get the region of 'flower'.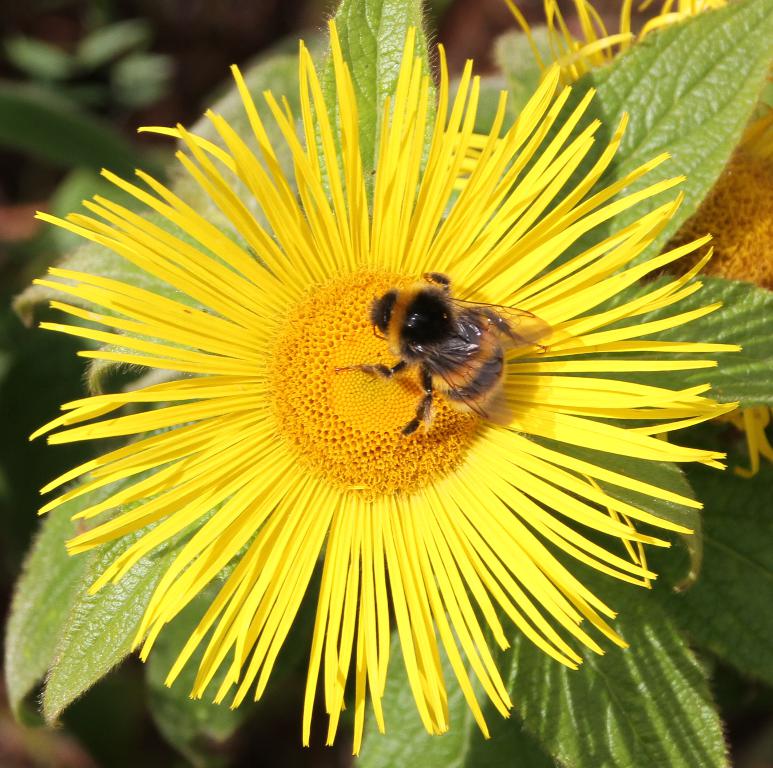
0, 38, 772, 759.
